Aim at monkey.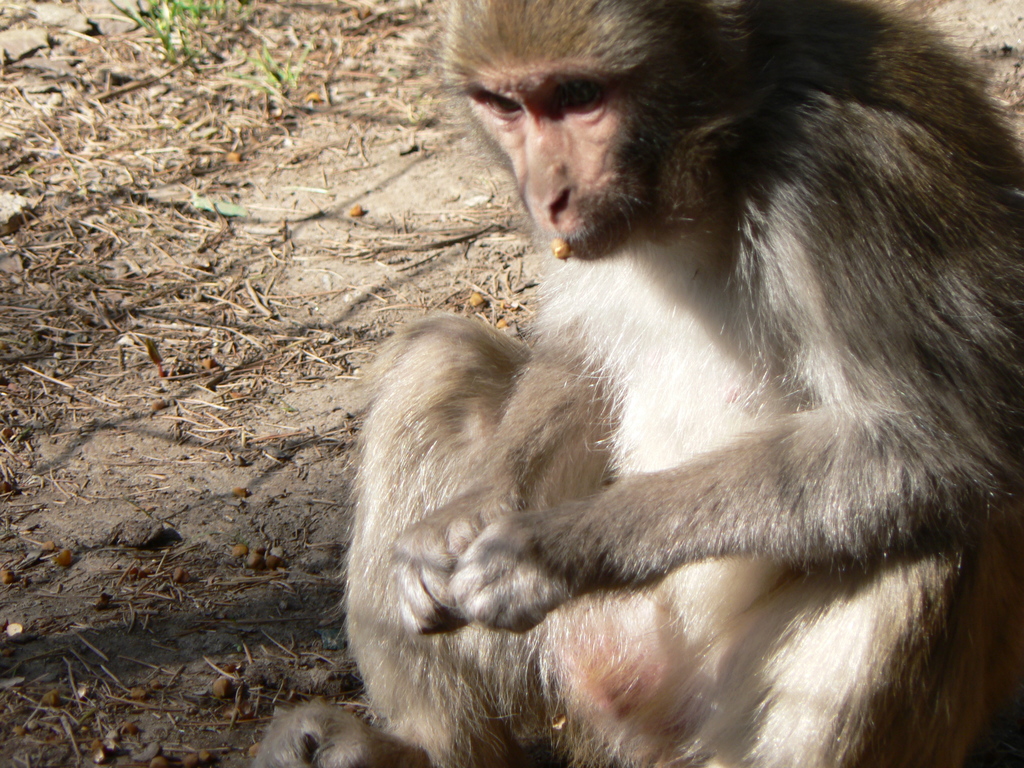
Aimed at (338, 0, 1023, 767).
